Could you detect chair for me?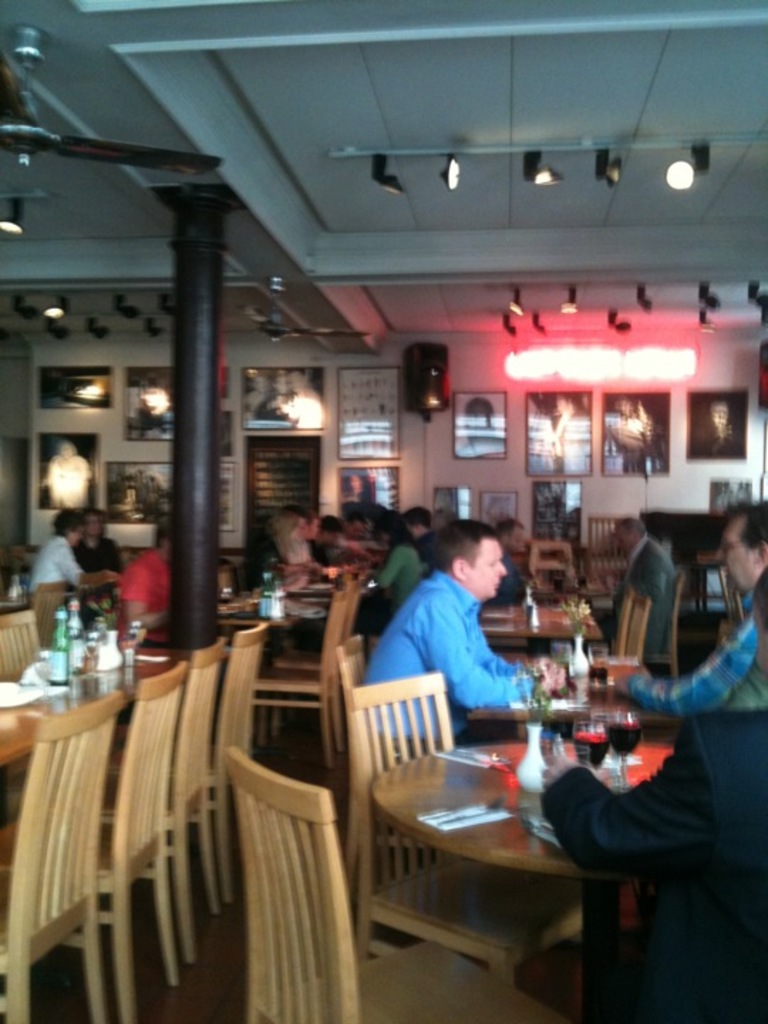
Detection result: [624,597,650,656].
